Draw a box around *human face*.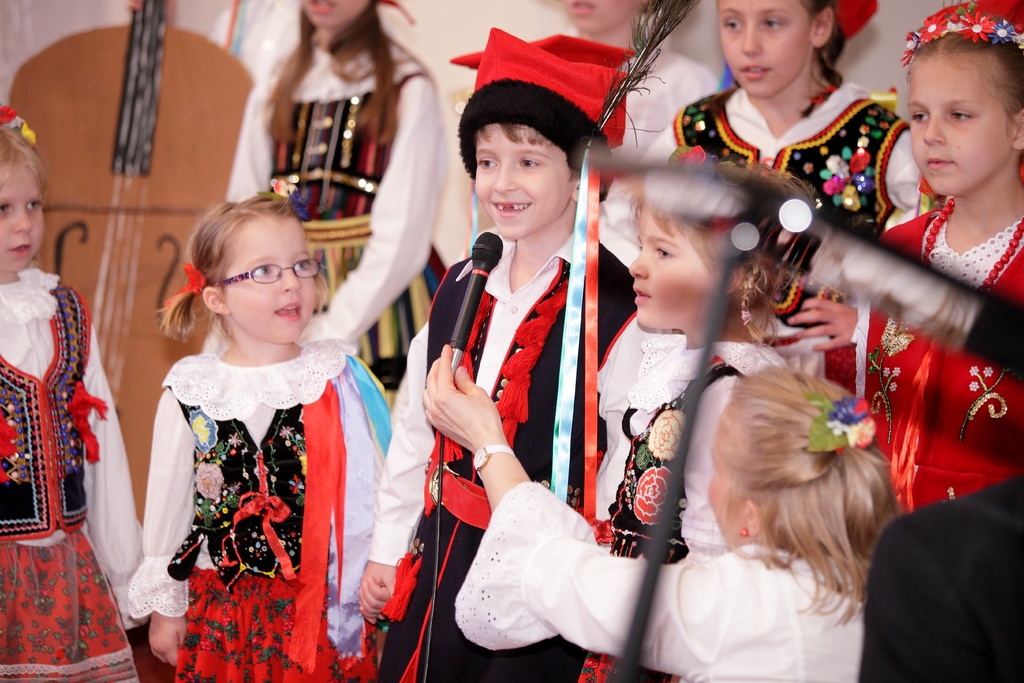
select_region(716, 0, 810, 95).
